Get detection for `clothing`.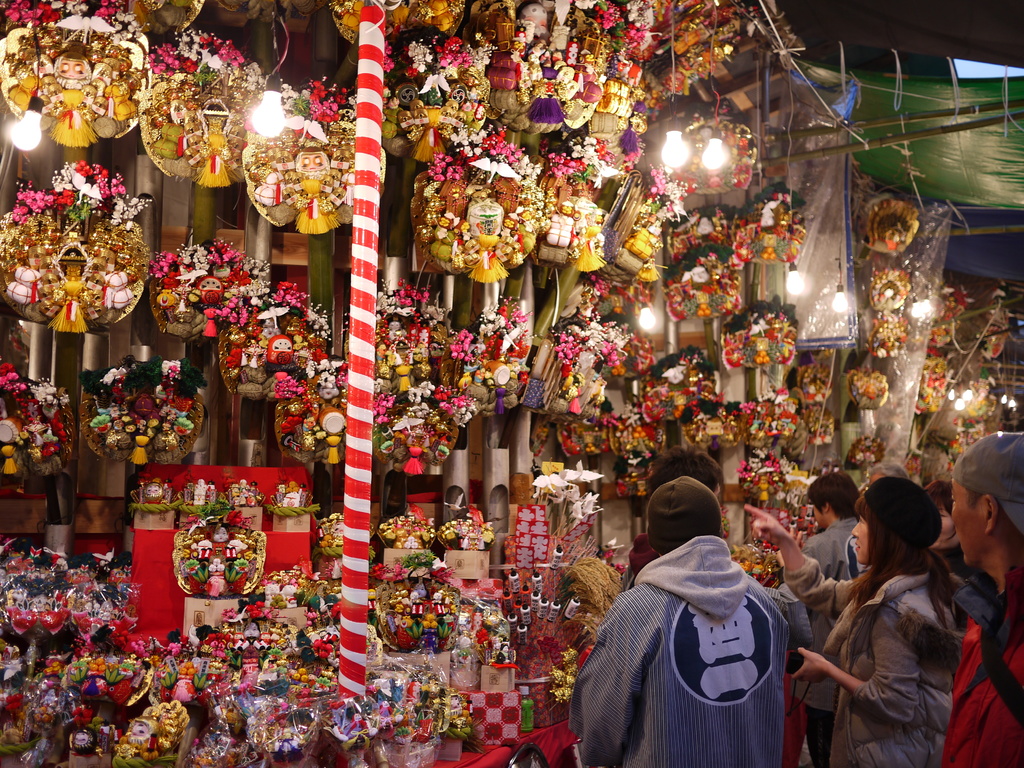
Detection: x1=594 y1=509 x2=812 y2=767.
